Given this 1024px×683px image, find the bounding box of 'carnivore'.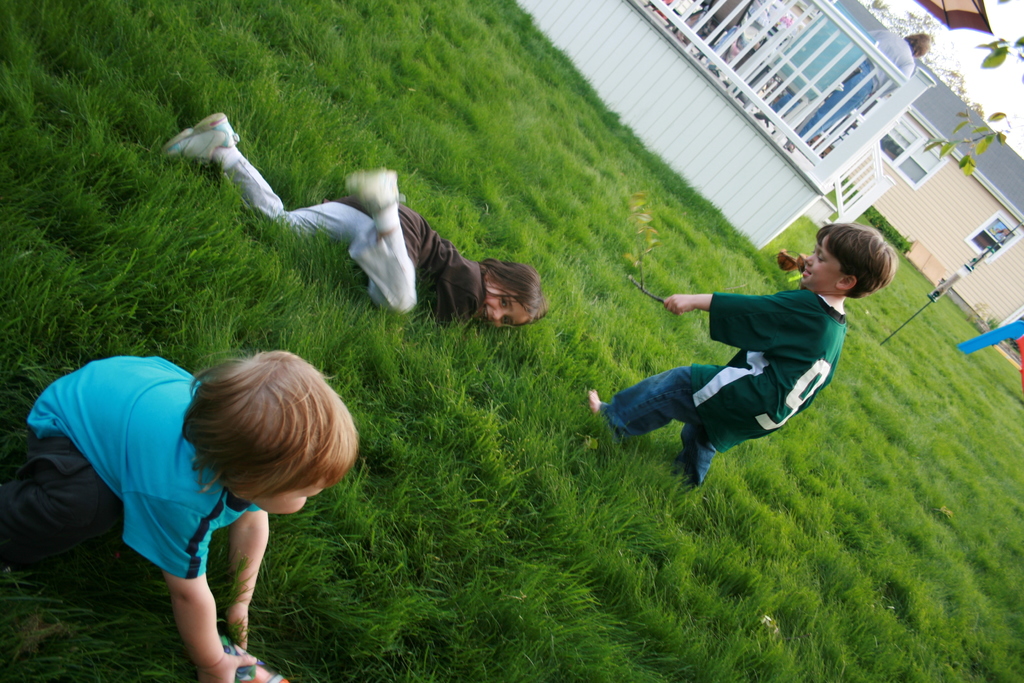
x1=0, y1=346, x2=360, y2=682.
